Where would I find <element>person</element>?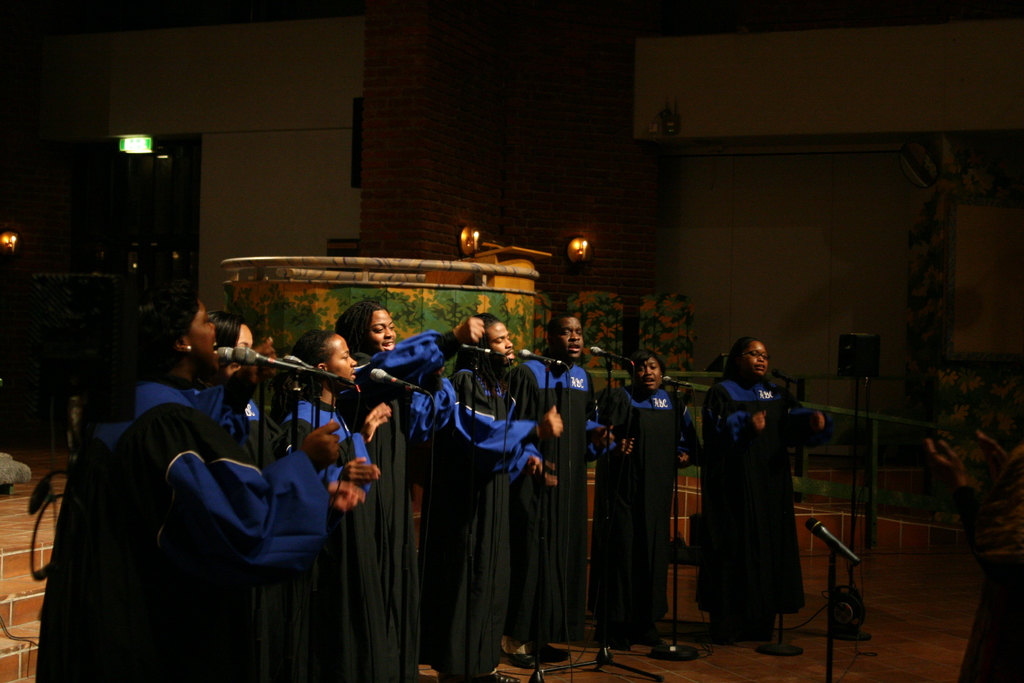
At region(697, 334, 826, 641).
